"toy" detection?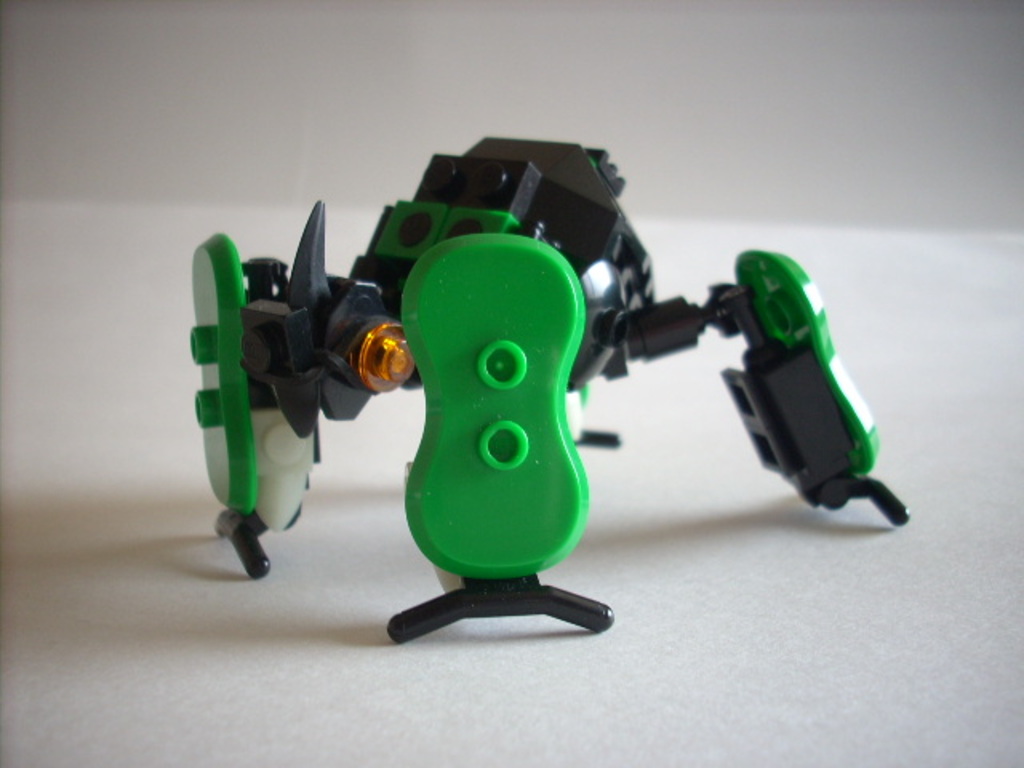
select_region(238, 134, 888, 582)
